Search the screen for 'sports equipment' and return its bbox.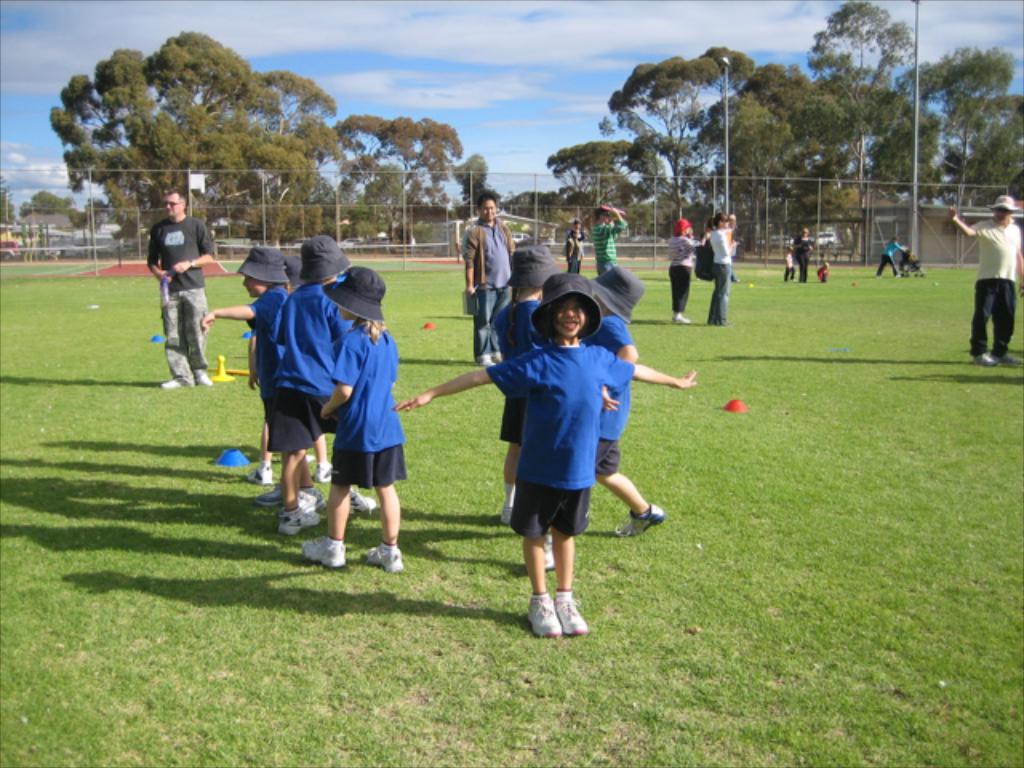
Found: (354, 488, 381, 512).
